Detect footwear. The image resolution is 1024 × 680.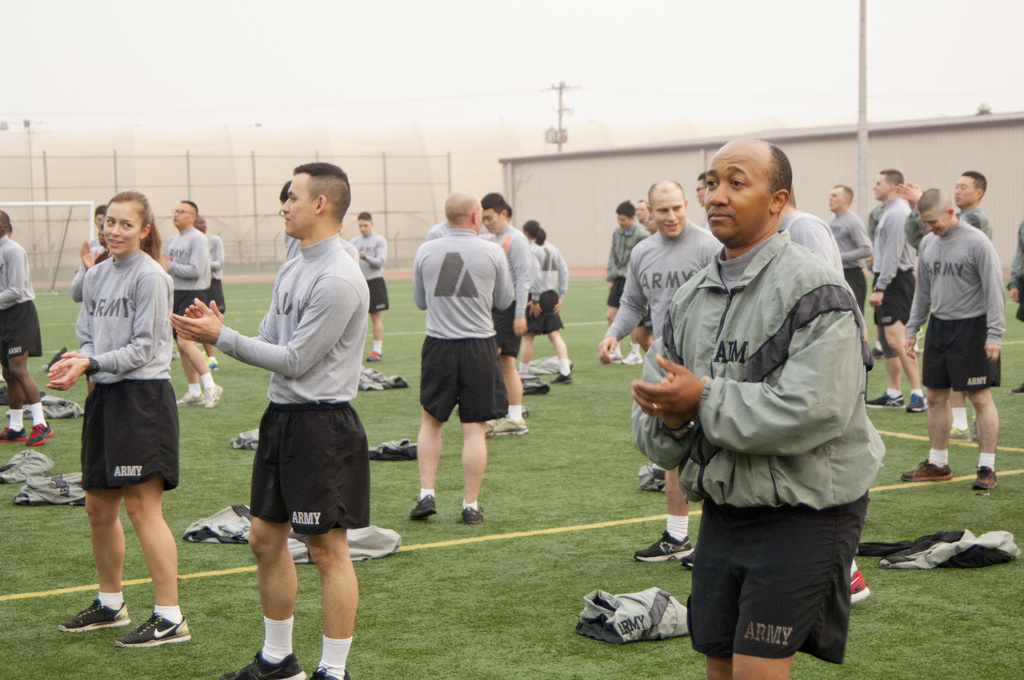
box=[0, 427, 29, 441].
